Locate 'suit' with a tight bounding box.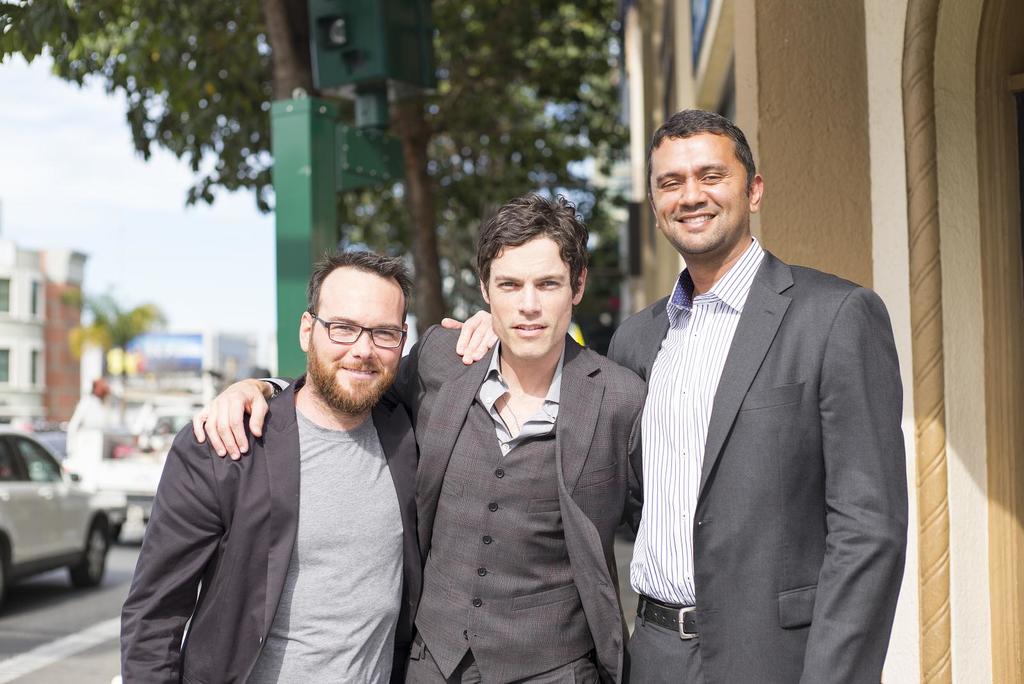
257:323:648:683.
